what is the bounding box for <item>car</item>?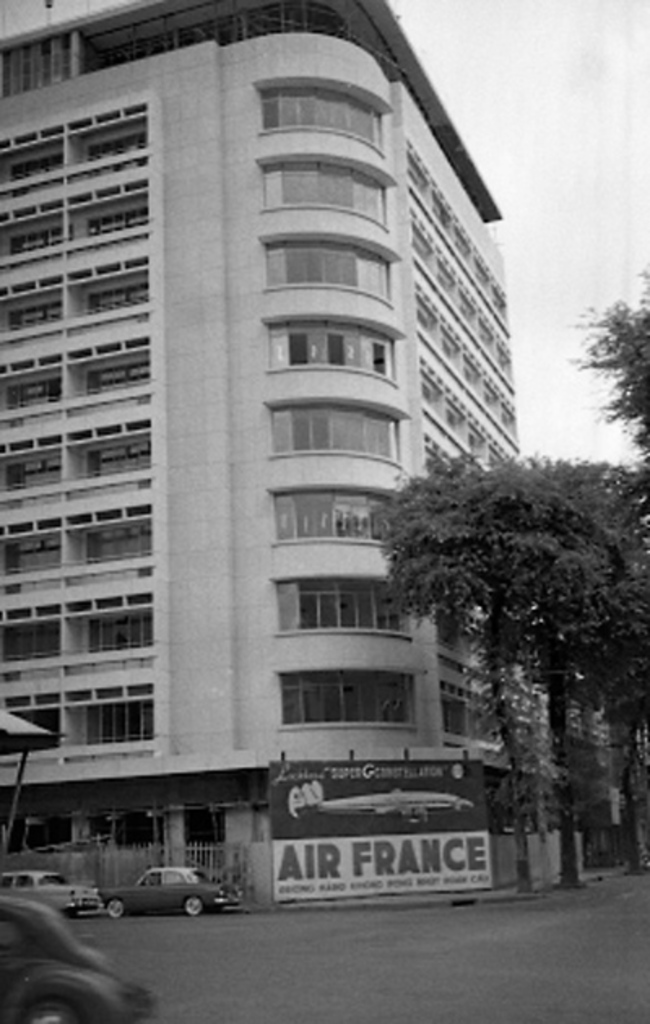
crop(0, 870, 101, 912).
